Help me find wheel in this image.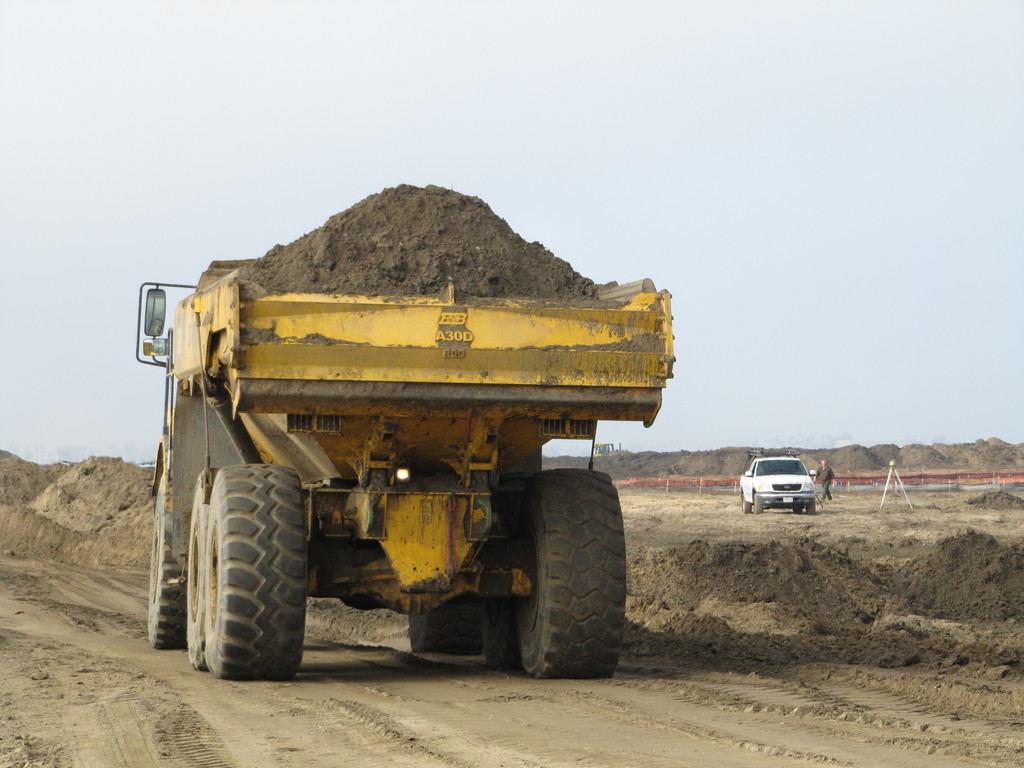
Found it: select_region(794, 503, 805, 515).
